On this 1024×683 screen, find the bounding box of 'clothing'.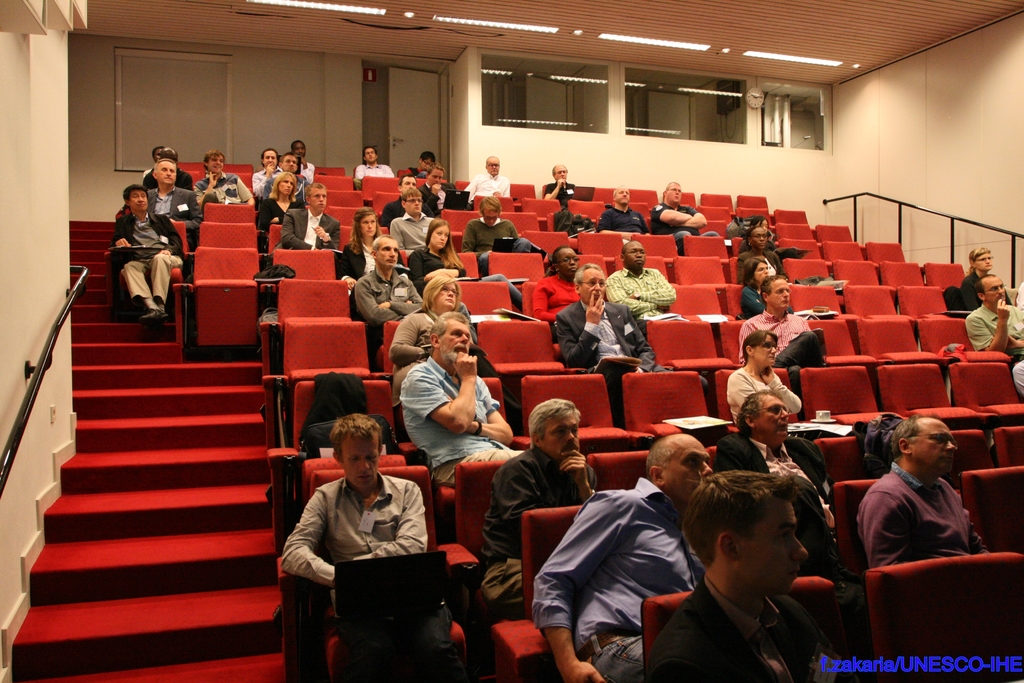
Bounding box: {"left": 114, "top": 210, "right": 186, "bottom": 304}.
